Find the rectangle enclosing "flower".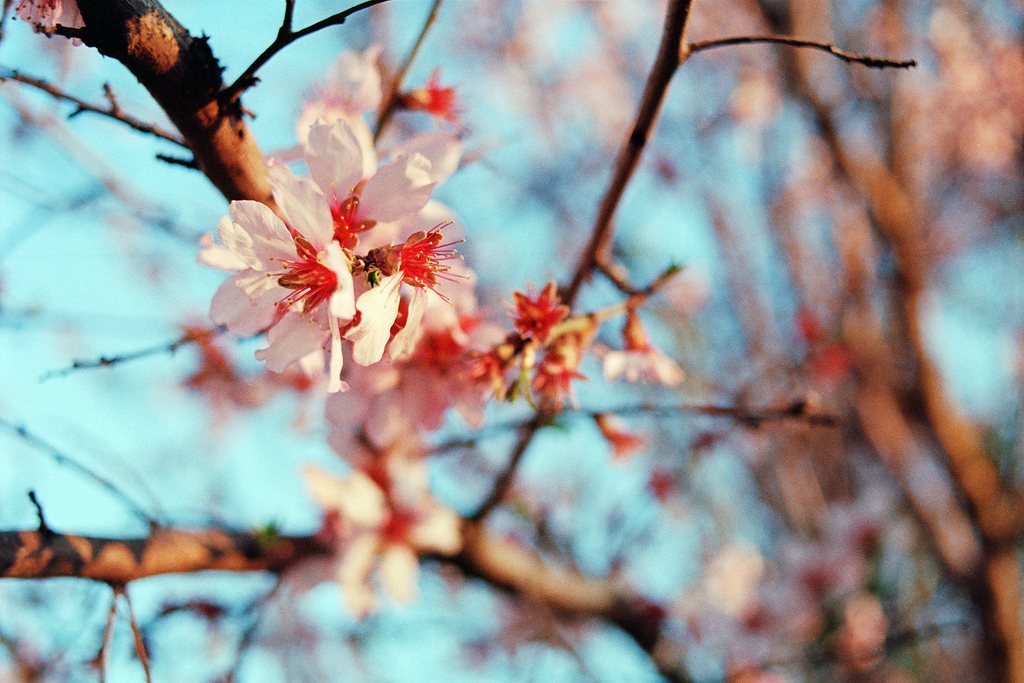
300:443:467:602.
